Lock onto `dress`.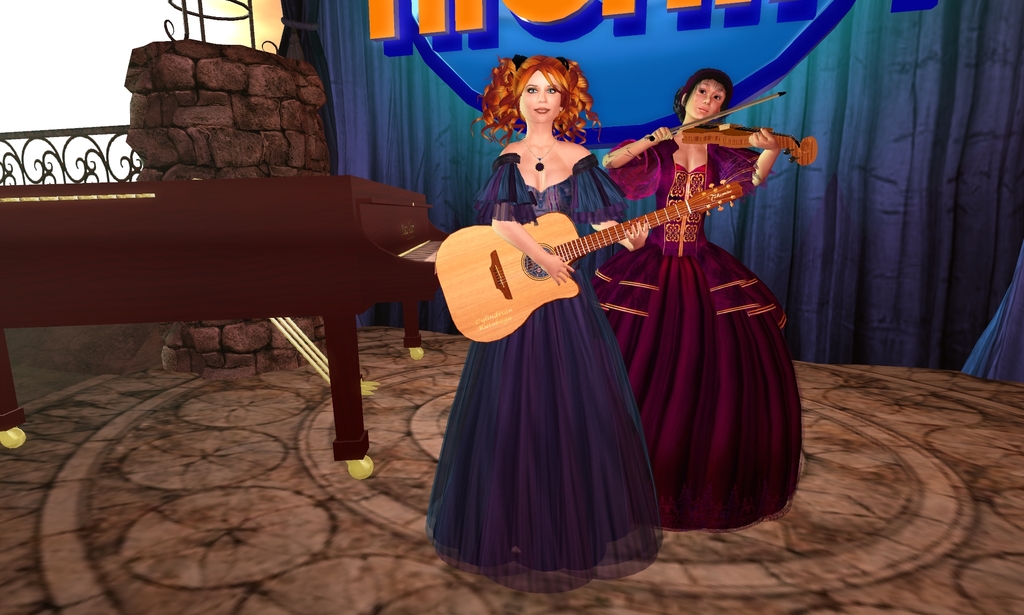
Locked: Rect(422, 152, 662, 570).
